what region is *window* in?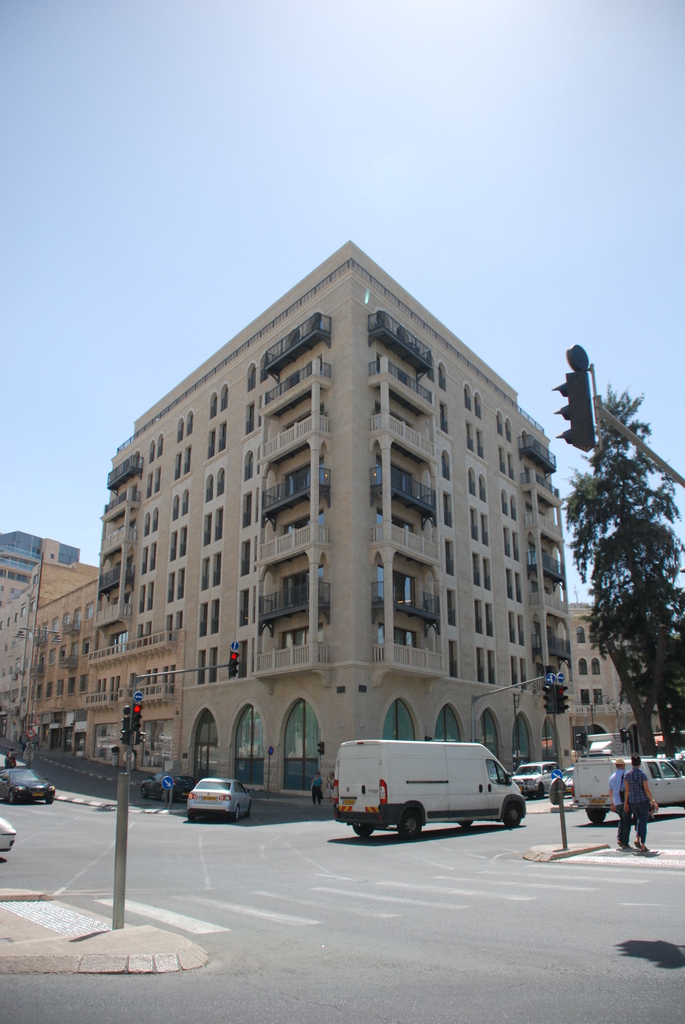
bbox=(205, 473, 212, 502).
